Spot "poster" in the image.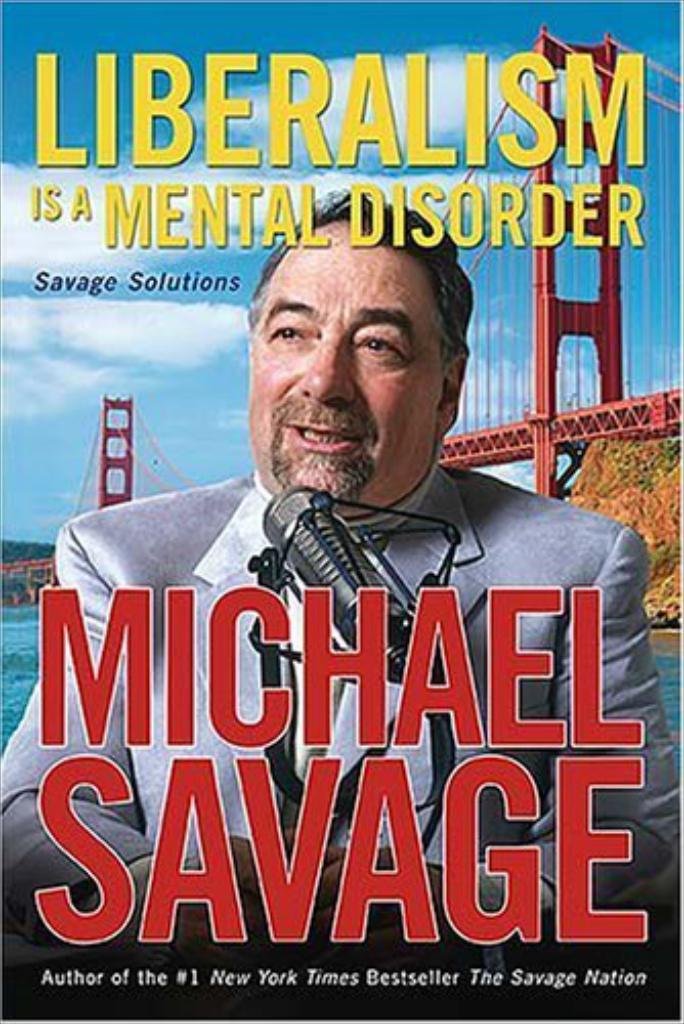
"poster" found at region(0, 0, 682, 1016).
